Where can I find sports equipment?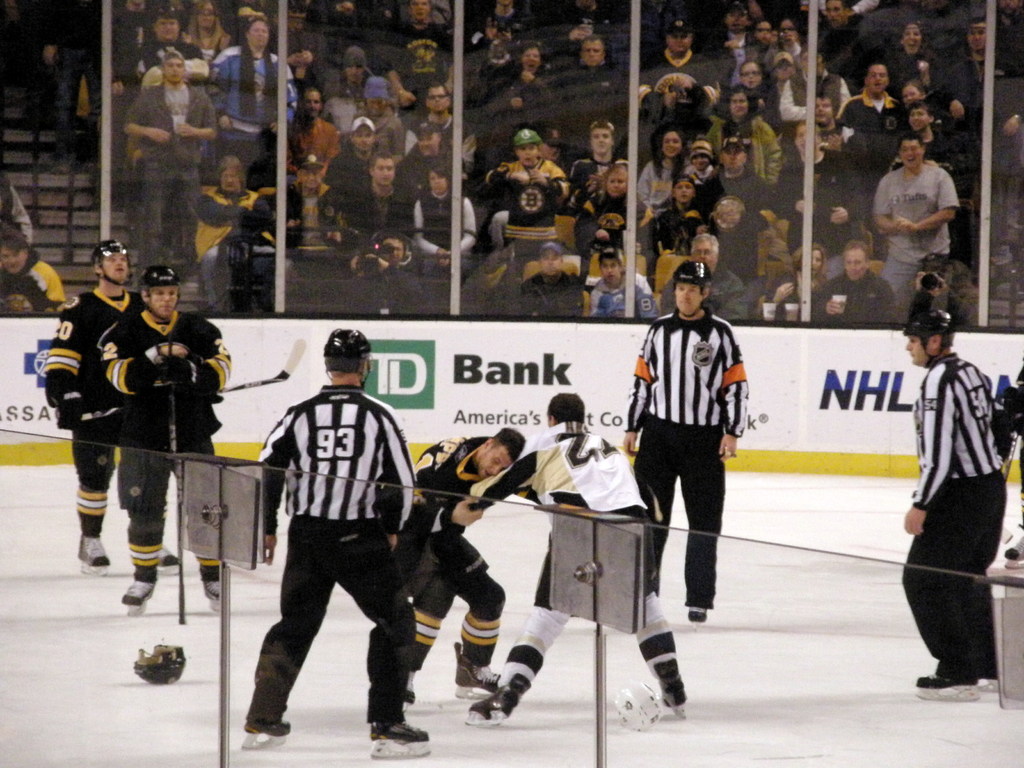
You can find it at 913/662/979/700.
